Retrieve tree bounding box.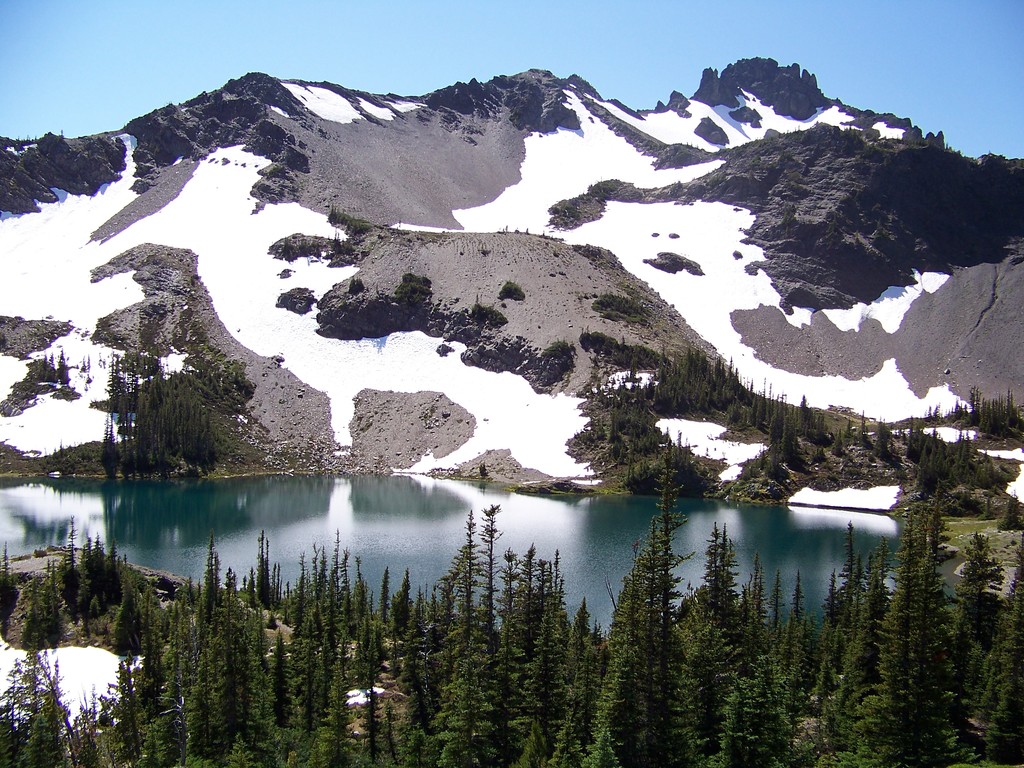
Bounding box: bbox=(858, 400, 871, 441).
